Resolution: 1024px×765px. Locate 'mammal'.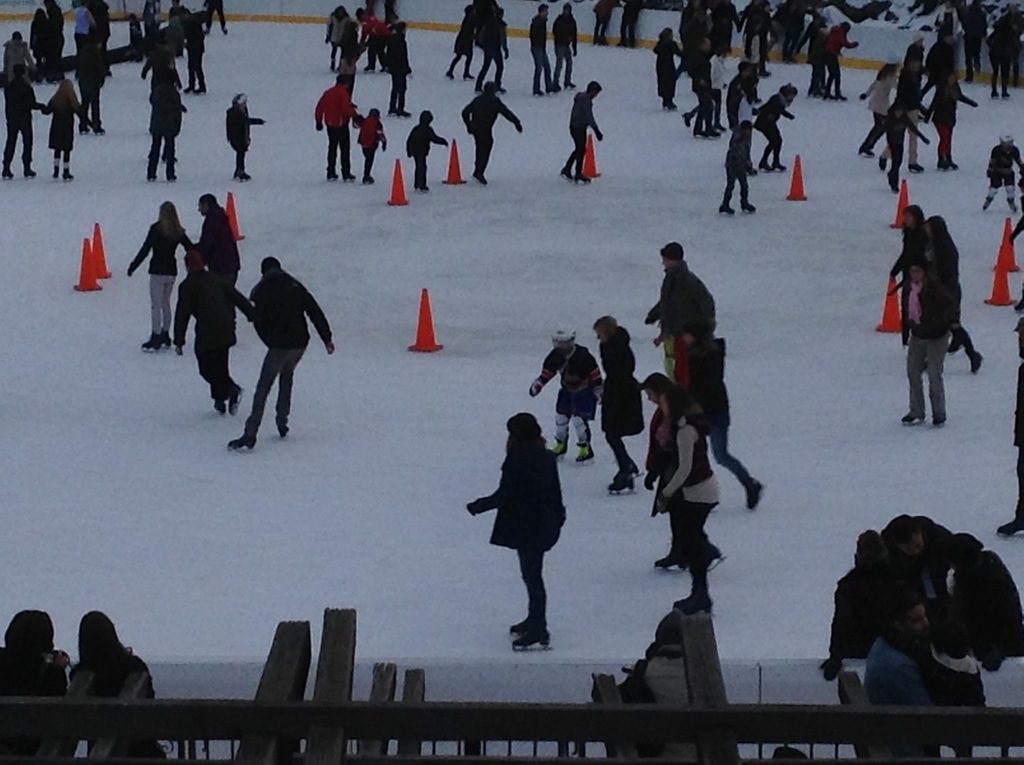
box(924, 68, 977, 168).
